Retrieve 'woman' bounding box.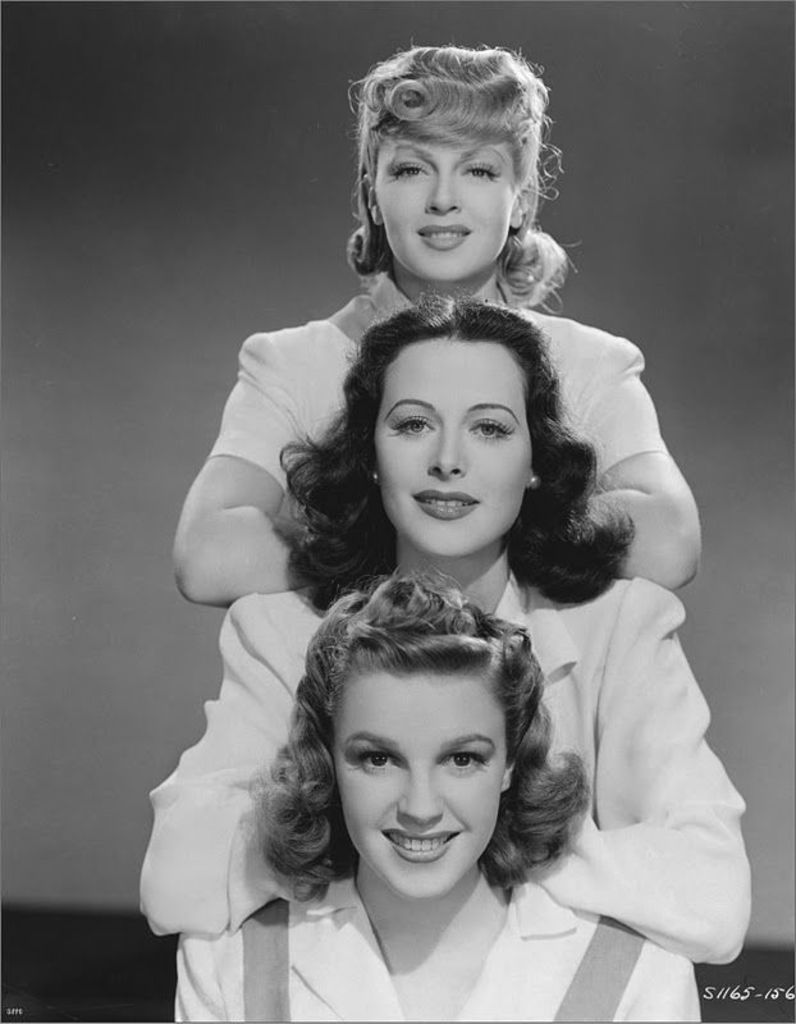
Bounding box: rect(139, 289, 752, 965).
